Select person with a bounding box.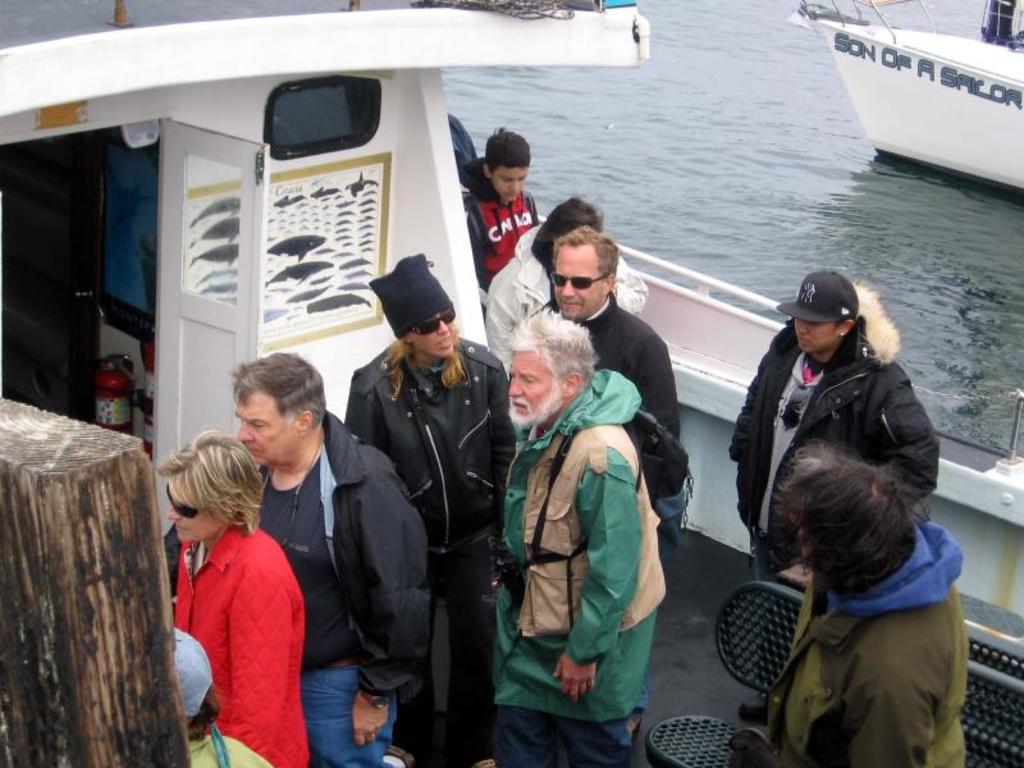
(x1=160, y1=421, x2=311, y2=767).
